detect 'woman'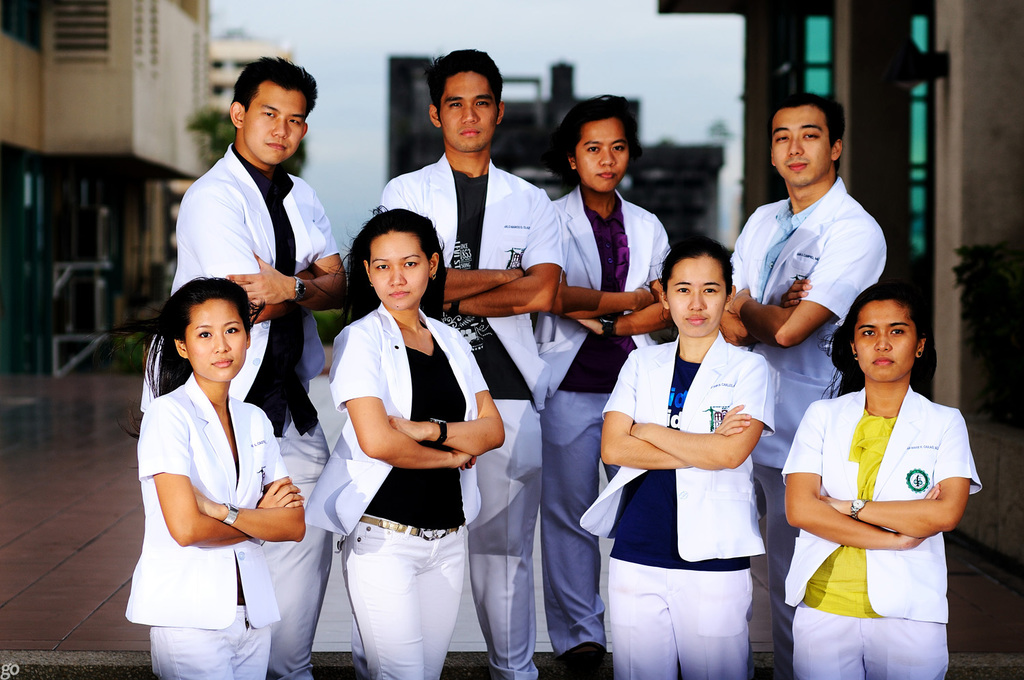
[537,96,674,677]
